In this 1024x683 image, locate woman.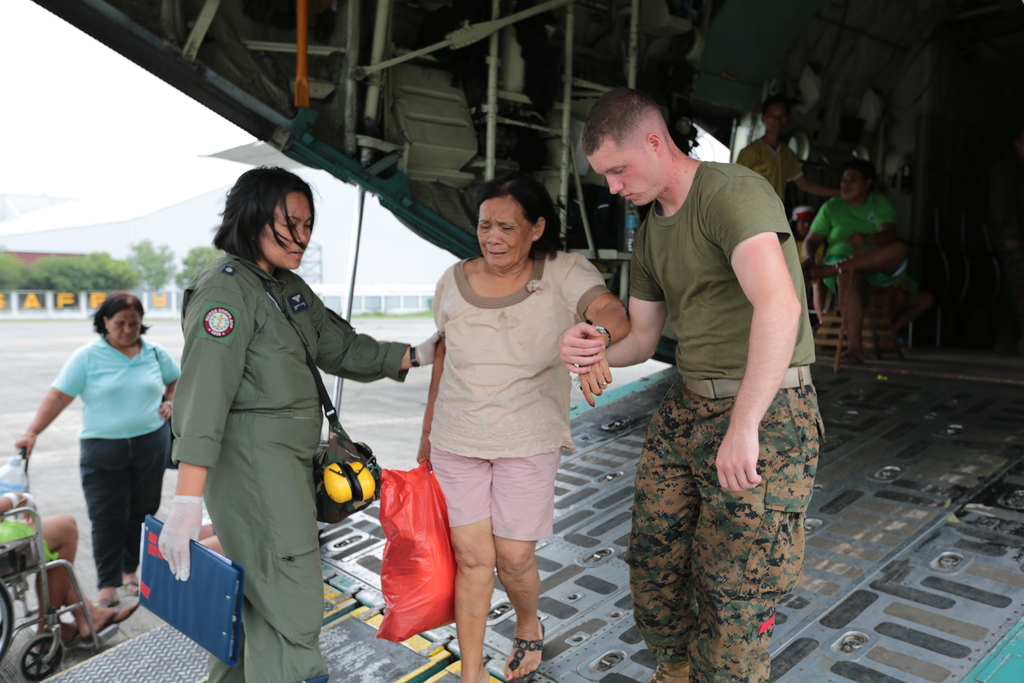
Bounding box: detection(158, 168, 449, 682).
